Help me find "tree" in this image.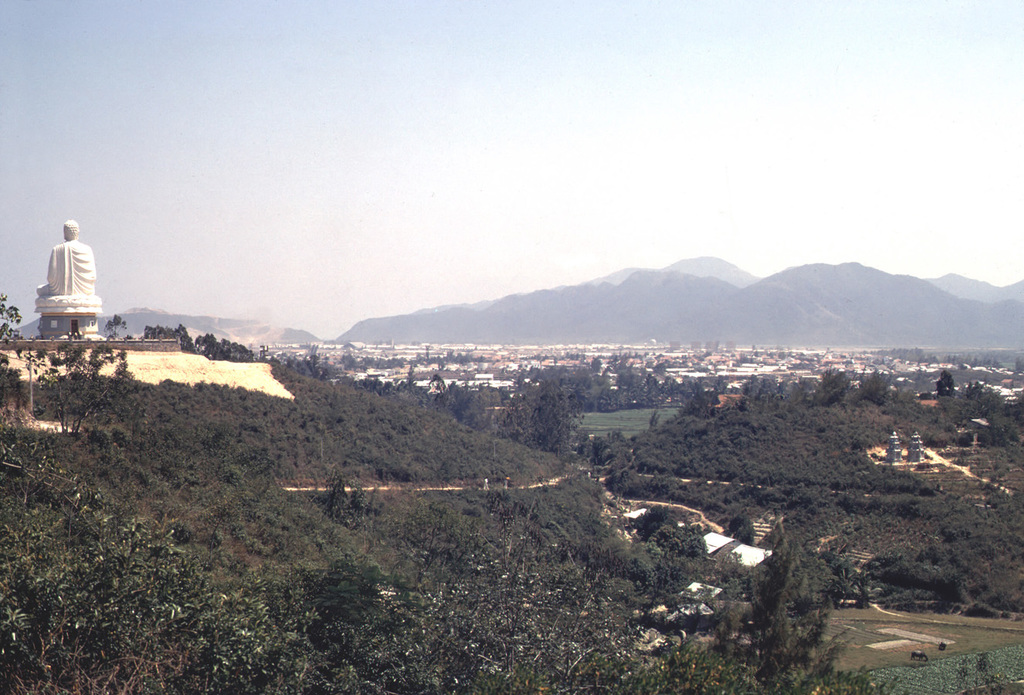
Found it: <bbox>490, 377, 588, 455</bbox>.
